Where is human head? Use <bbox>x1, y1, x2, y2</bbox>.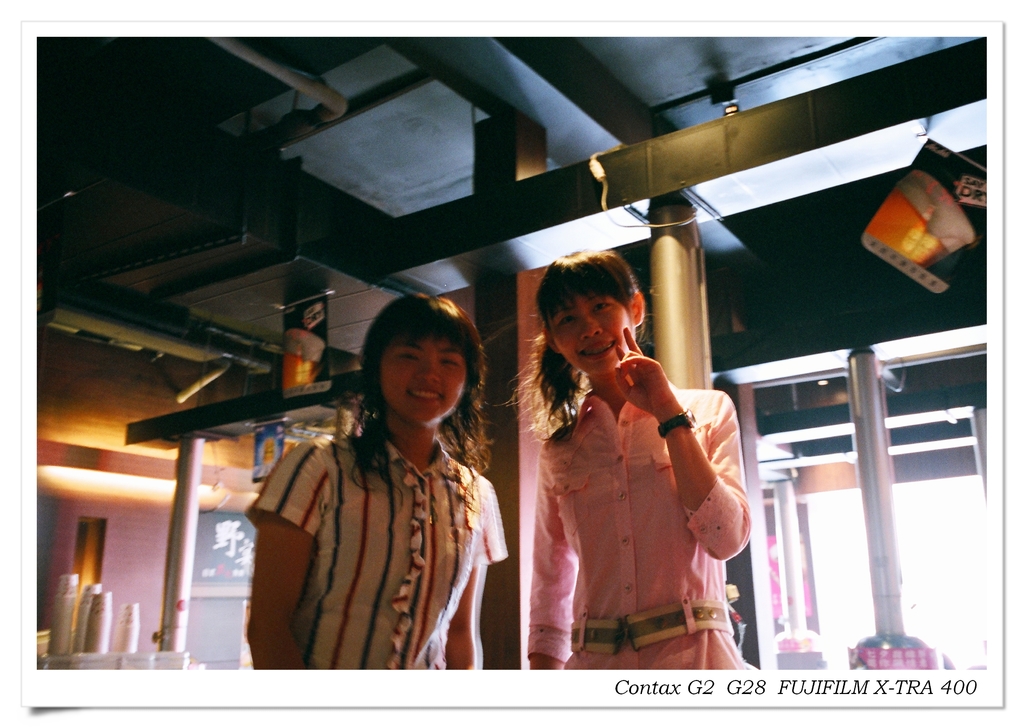
<bbox>541, 251, 646, 376</bbox>.
